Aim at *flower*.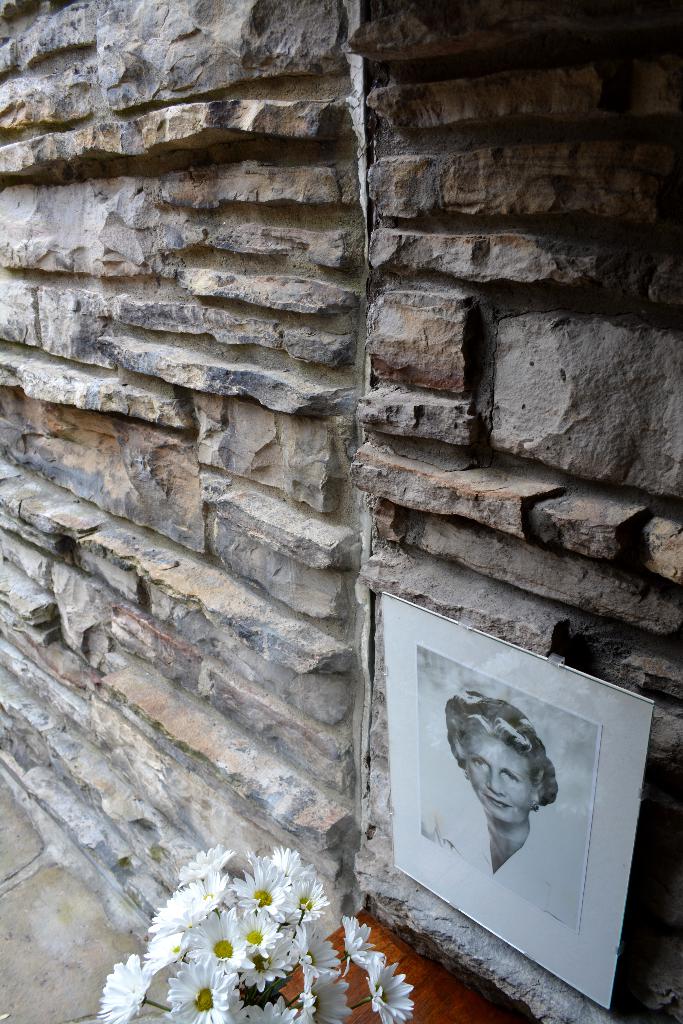
Aimed at [left=96, top=953, right=151, bottom=1023].
